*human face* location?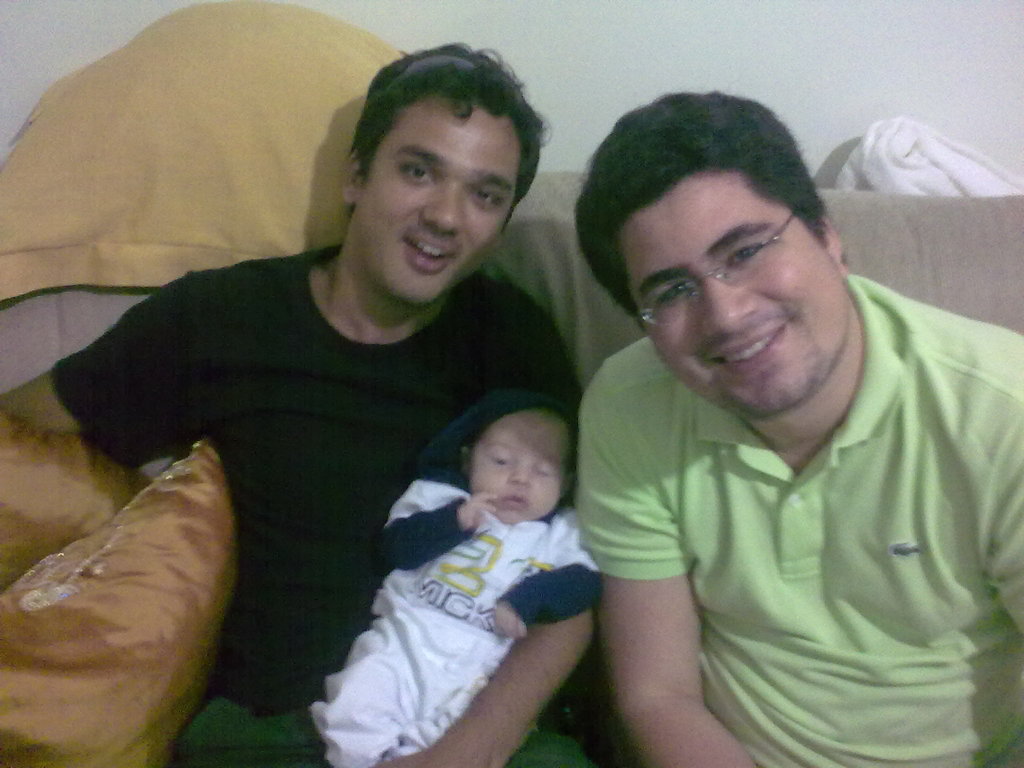
Rect(362, 93, 520, 307)
